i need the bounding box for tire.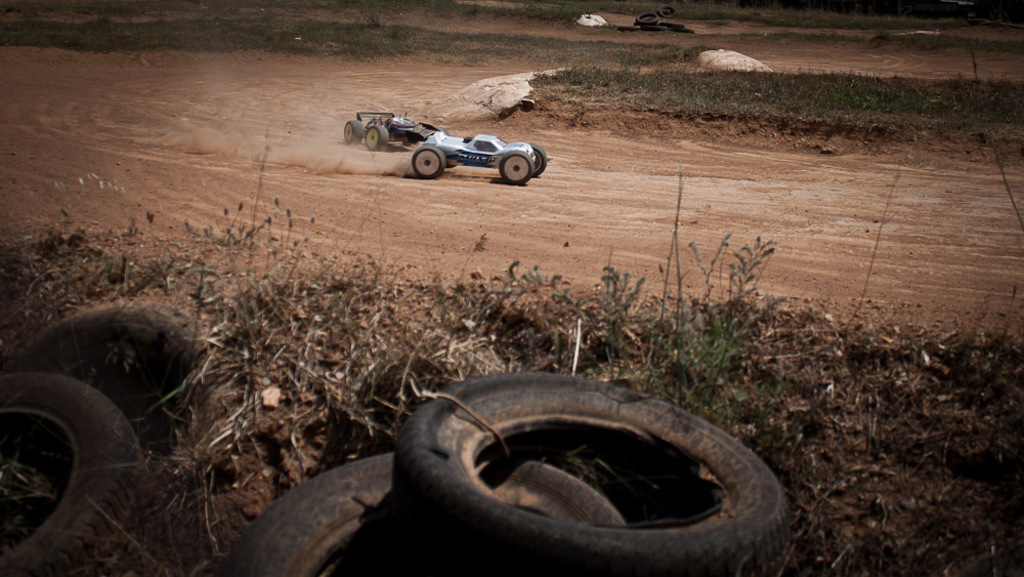
Here it is: [left=498, top=153, right=535, bottom=184].
